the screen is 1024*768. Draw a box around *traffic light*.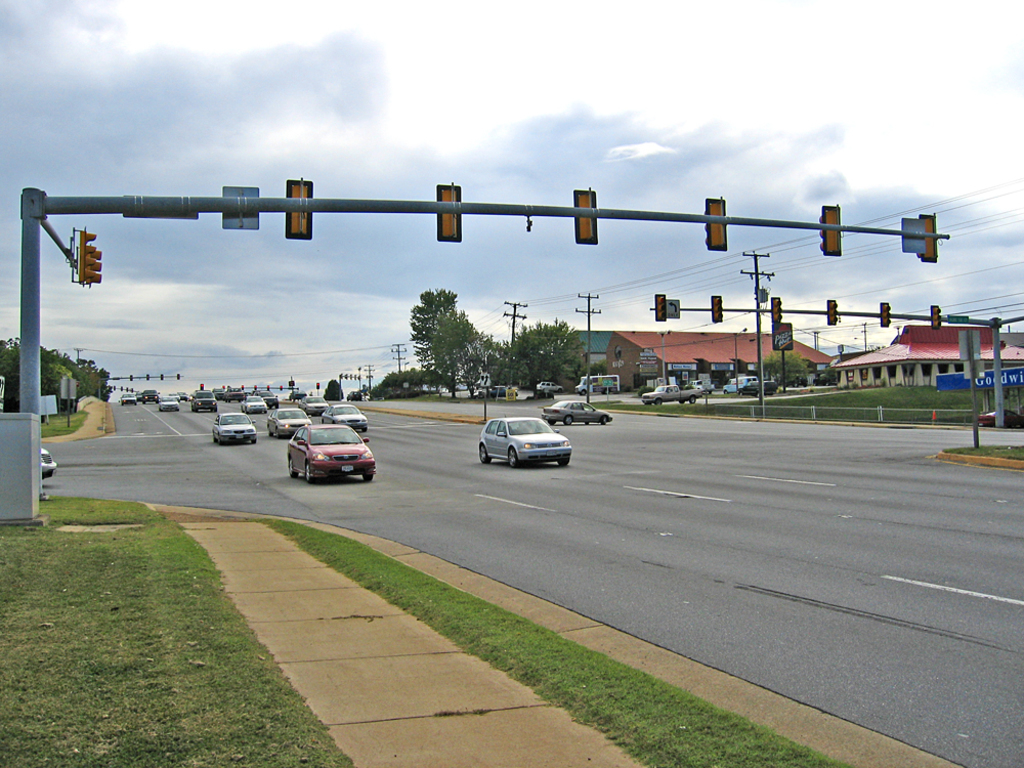
bbox=[819, 206, 844, 257].
